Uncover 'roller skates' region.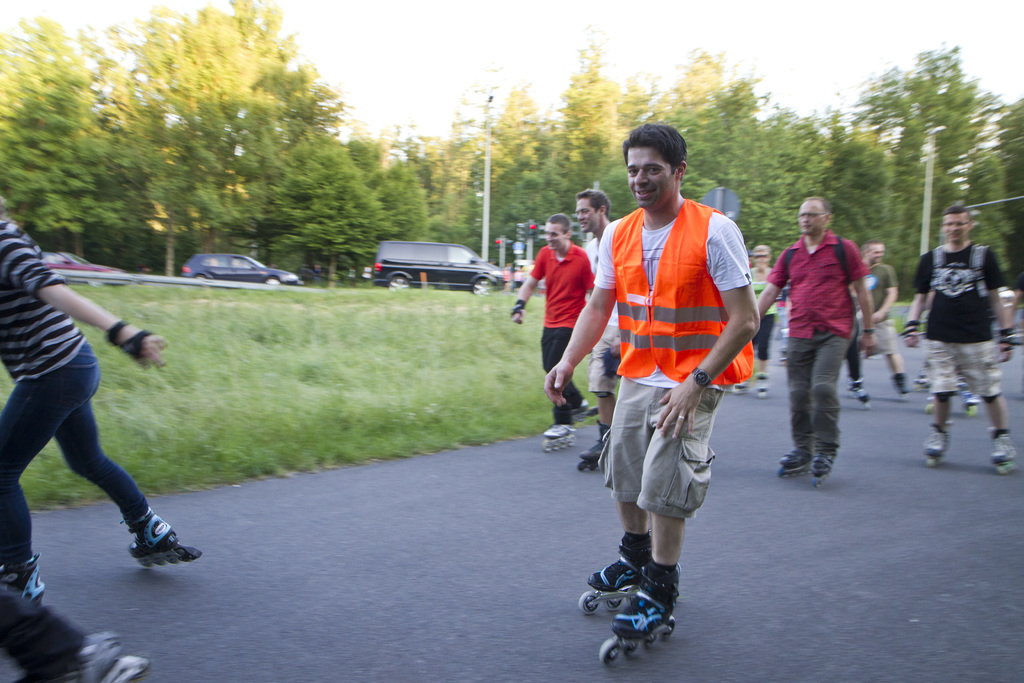
Uncovered: [585,548,646,614].
